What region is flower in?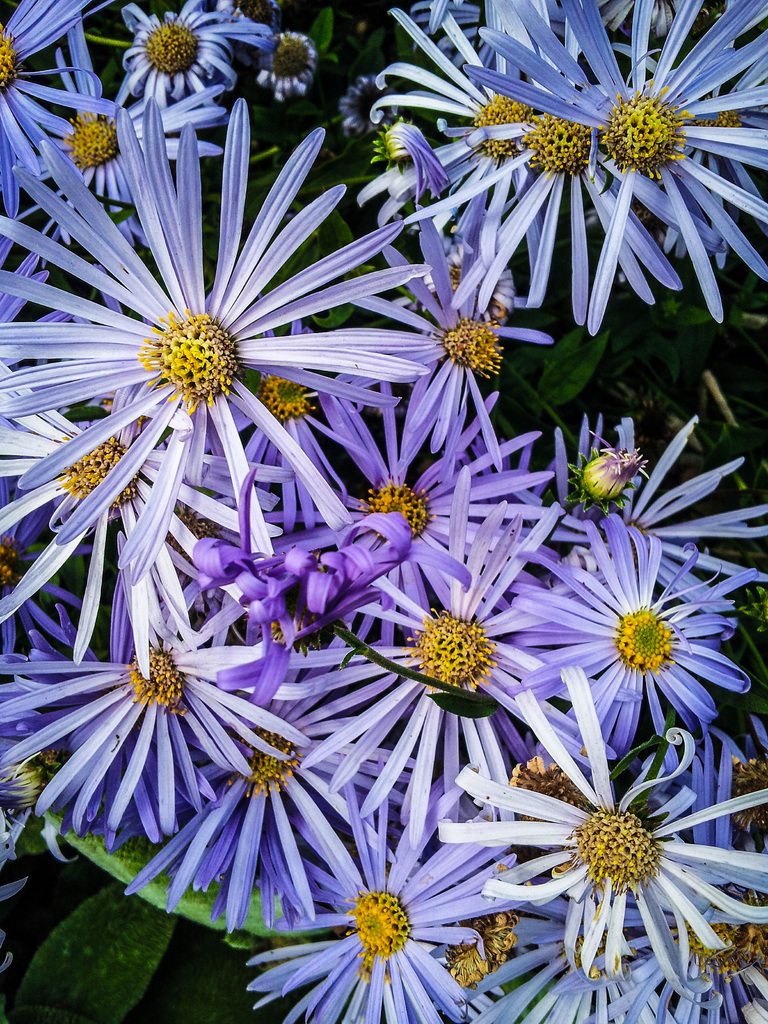
<region>472, 854, 753, 1019</region>.
